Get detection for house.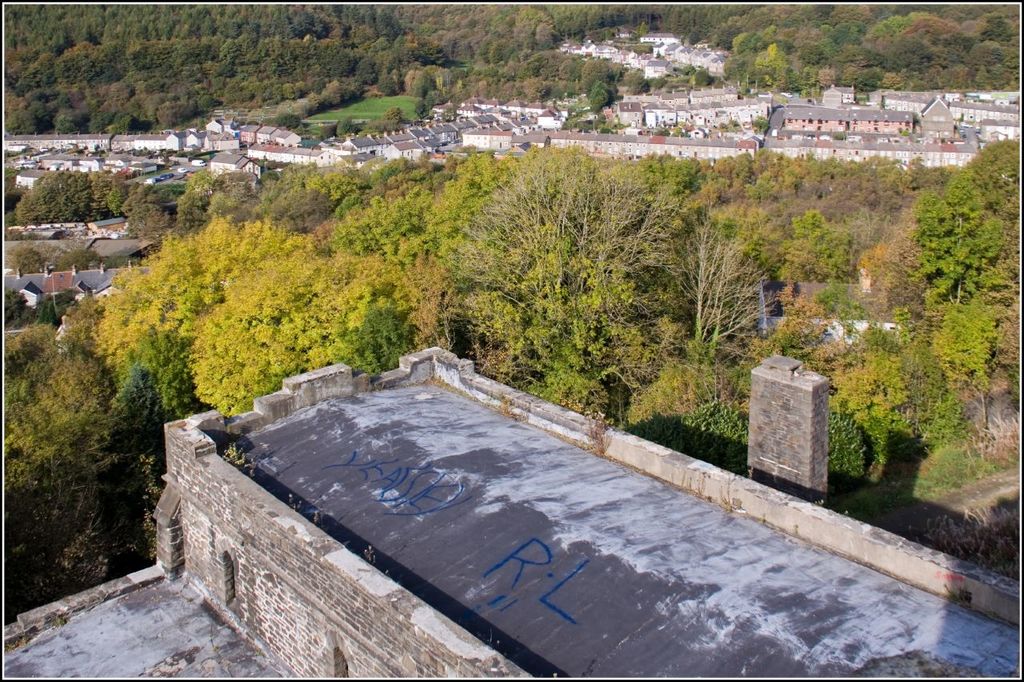
Detection: bbox=[645, 58, 674, 81].
